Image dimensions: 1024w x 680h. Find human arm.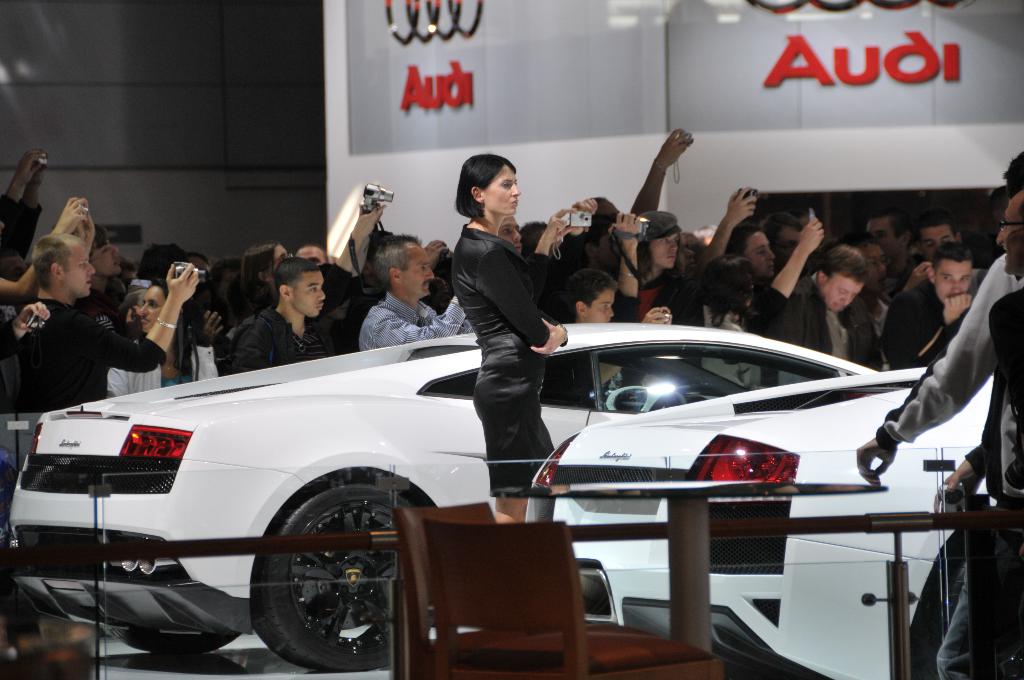
BBox(860, 253, 1023, 490).
